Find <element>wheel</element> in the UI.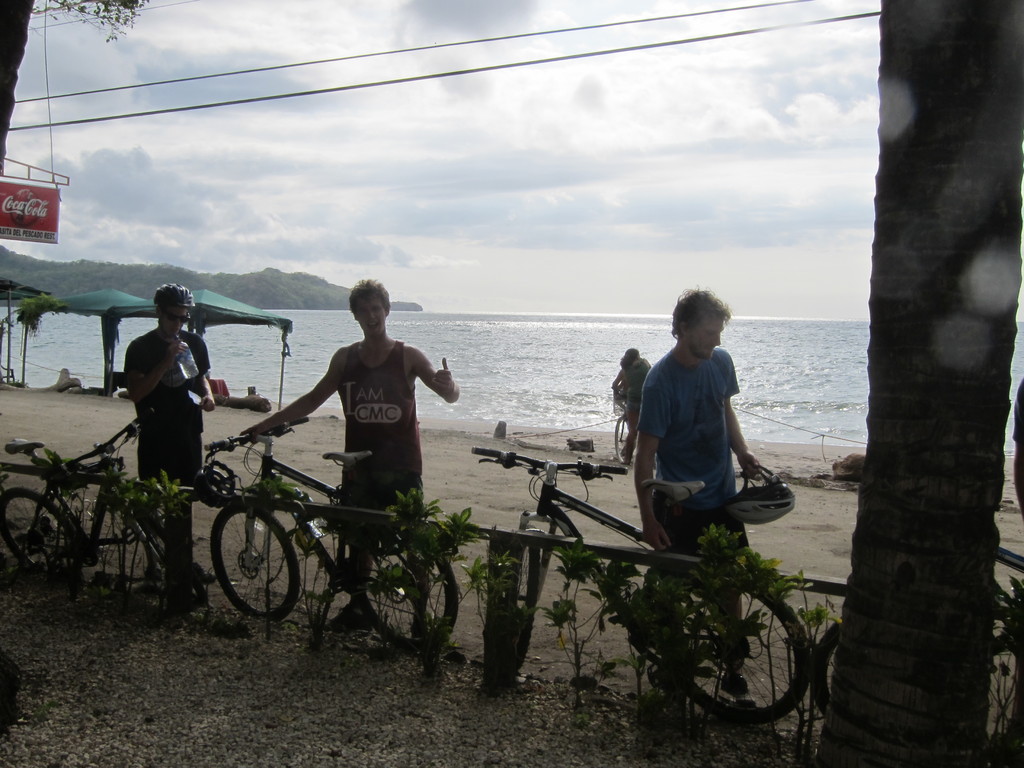
UI element at (x1=670, y1=574, x2=814, y2=723).
